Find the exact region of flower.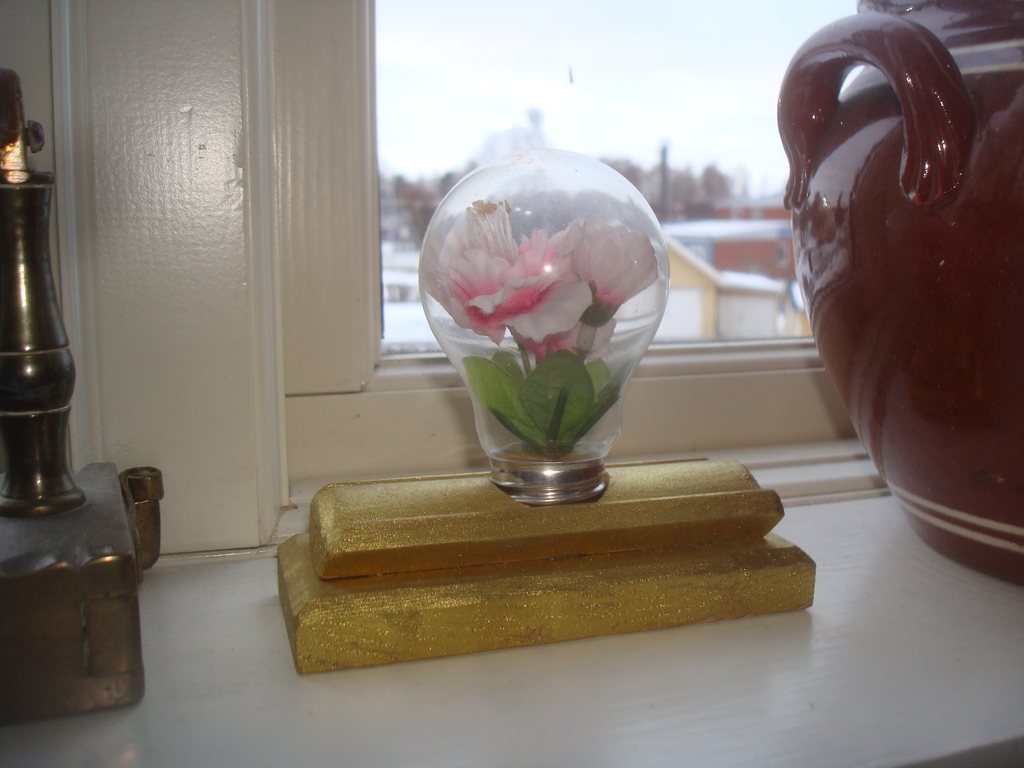
Exact region: region(565, 217, 660, 328).
